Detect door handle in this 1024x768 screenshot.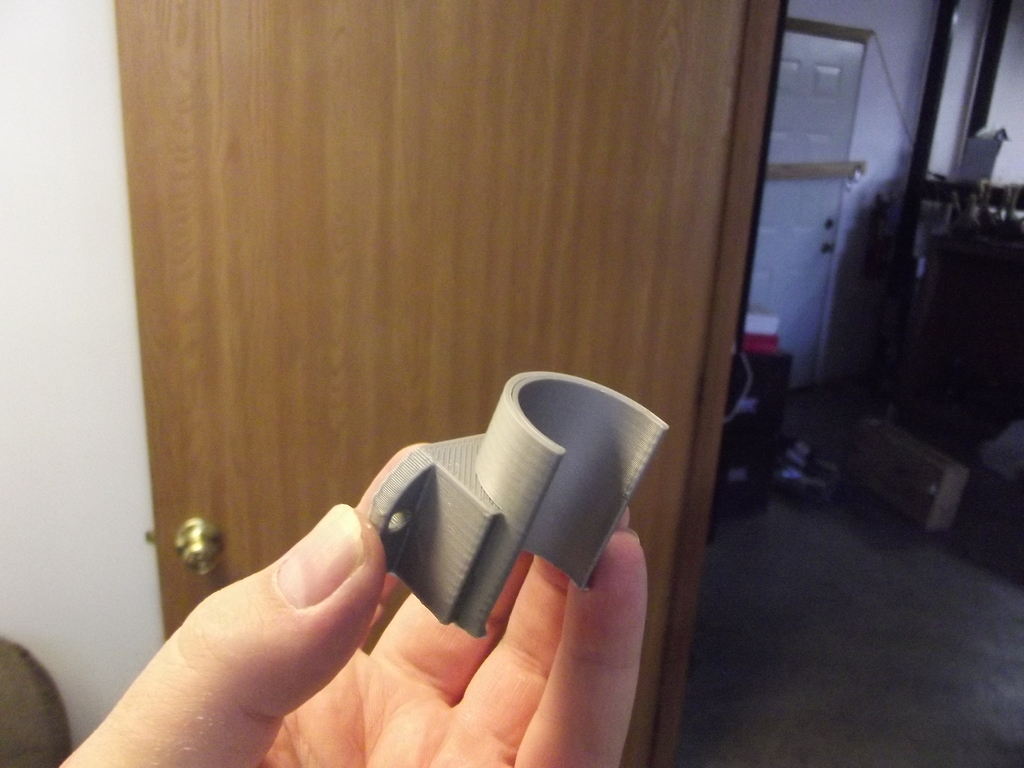
Detection: bbox(175, 518, 225, 573).
